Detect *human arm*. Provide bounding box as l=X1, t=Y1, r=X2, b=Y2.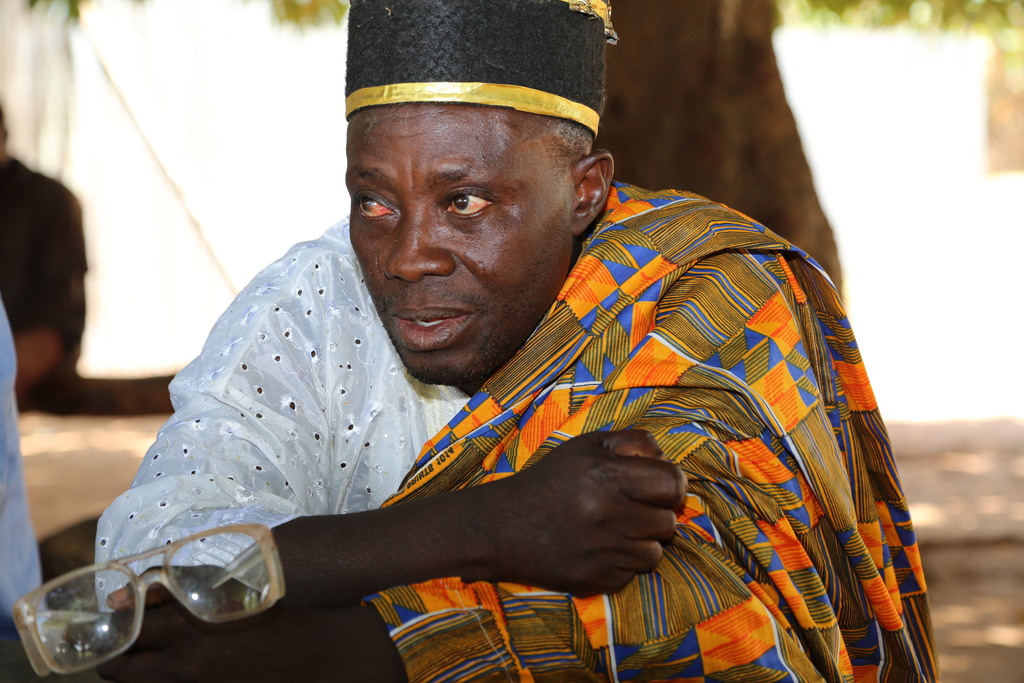
l=102, t=564, r=412, b=682.
